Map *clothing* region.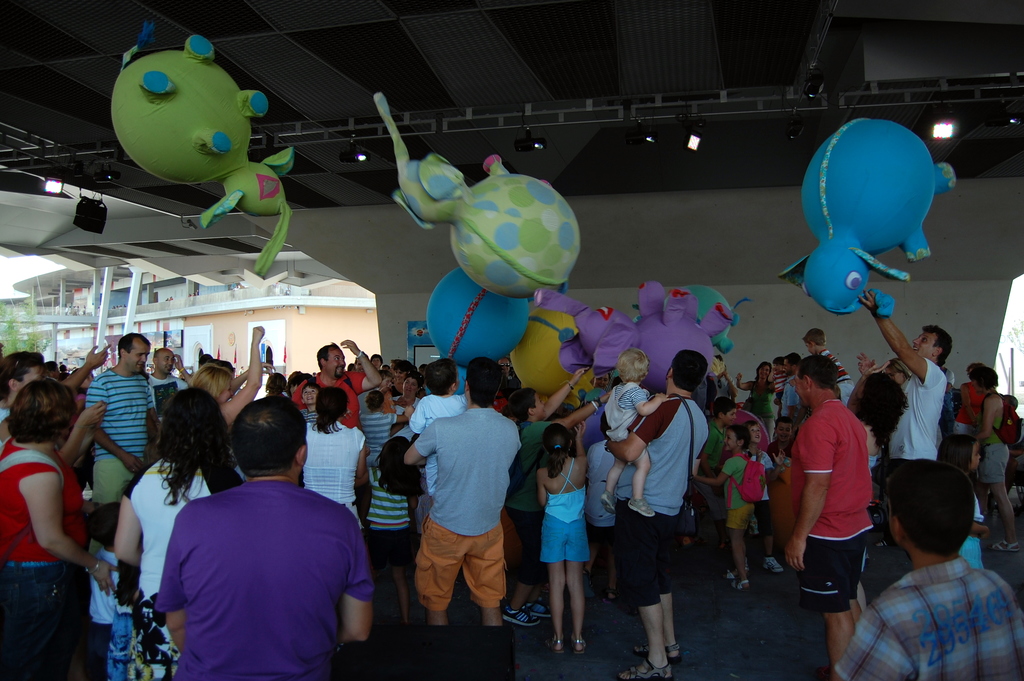
Mapped to left=884, top=359, right=950, bottom=469.
